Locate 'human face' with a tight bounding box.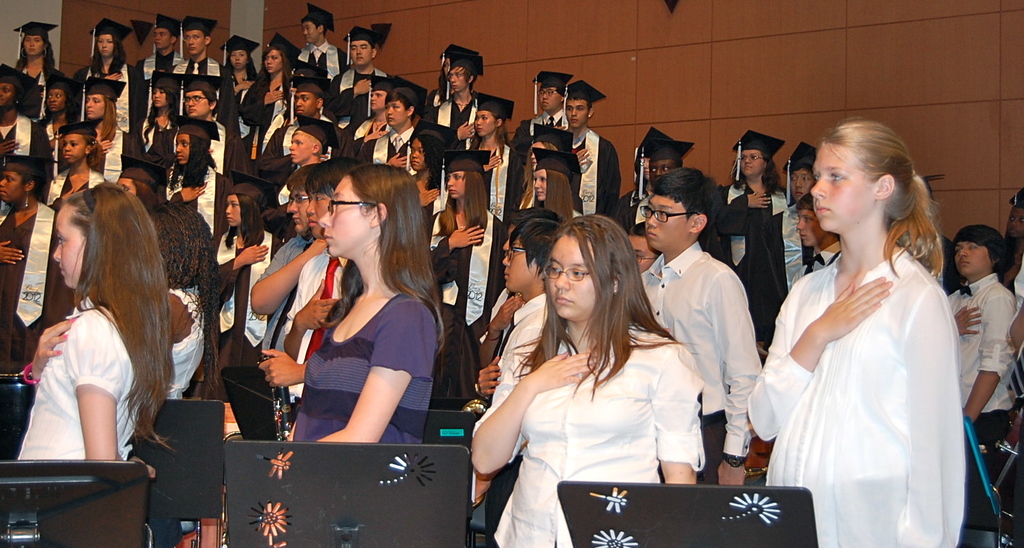
rect(569, 101, 588, 127).
